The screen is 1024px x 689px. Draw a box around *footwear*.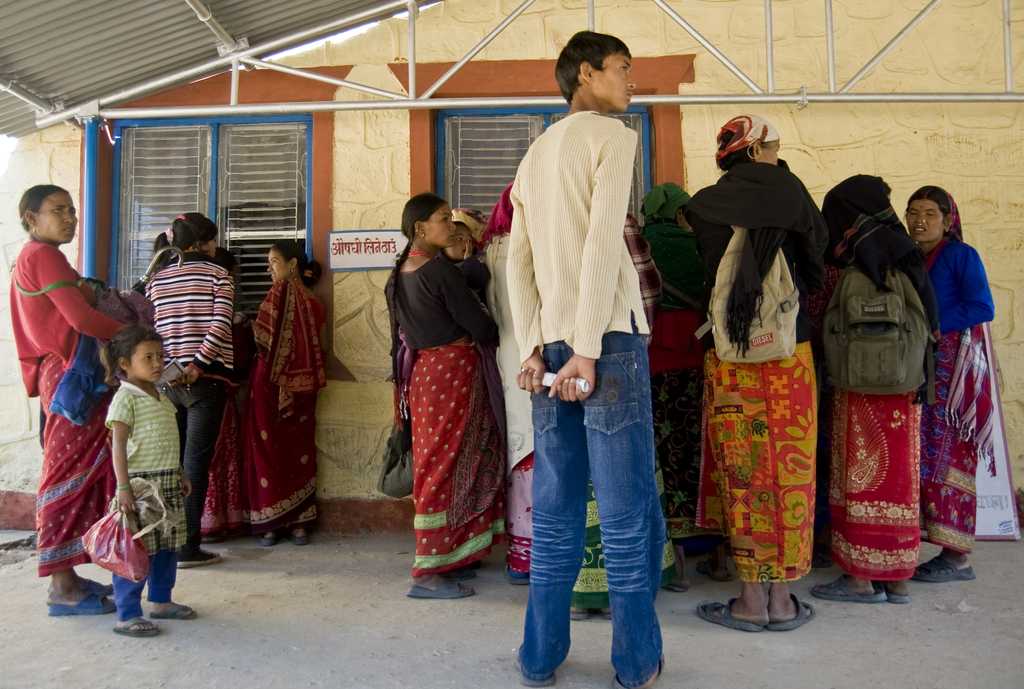
pyautogui.locateOnScreen(604, 610, 616, 622).
